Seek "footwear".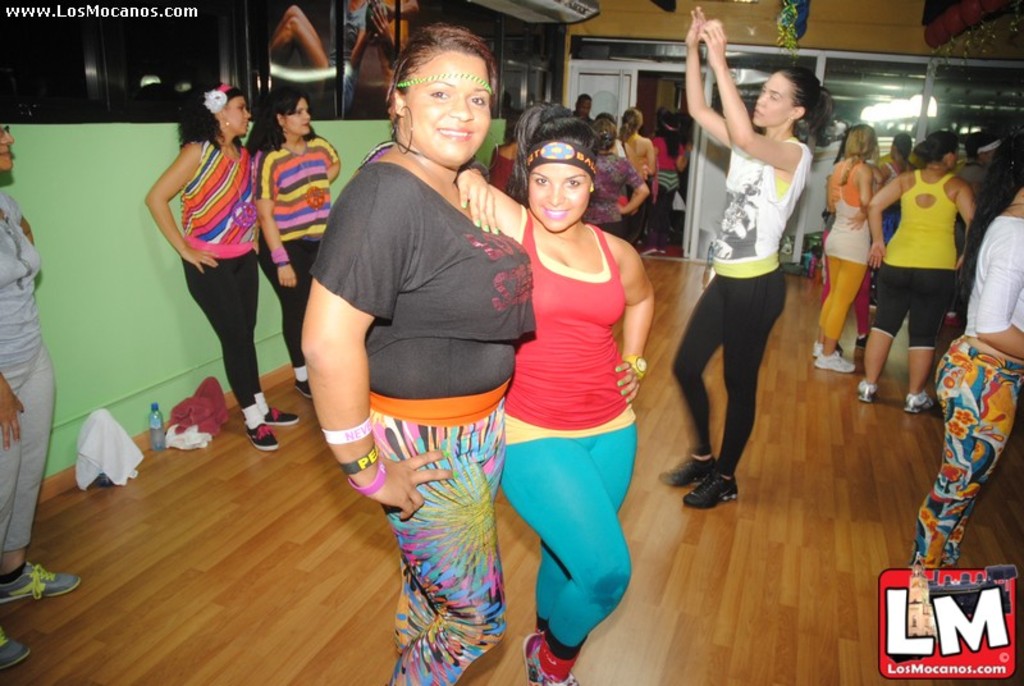
260:410:301:424.
